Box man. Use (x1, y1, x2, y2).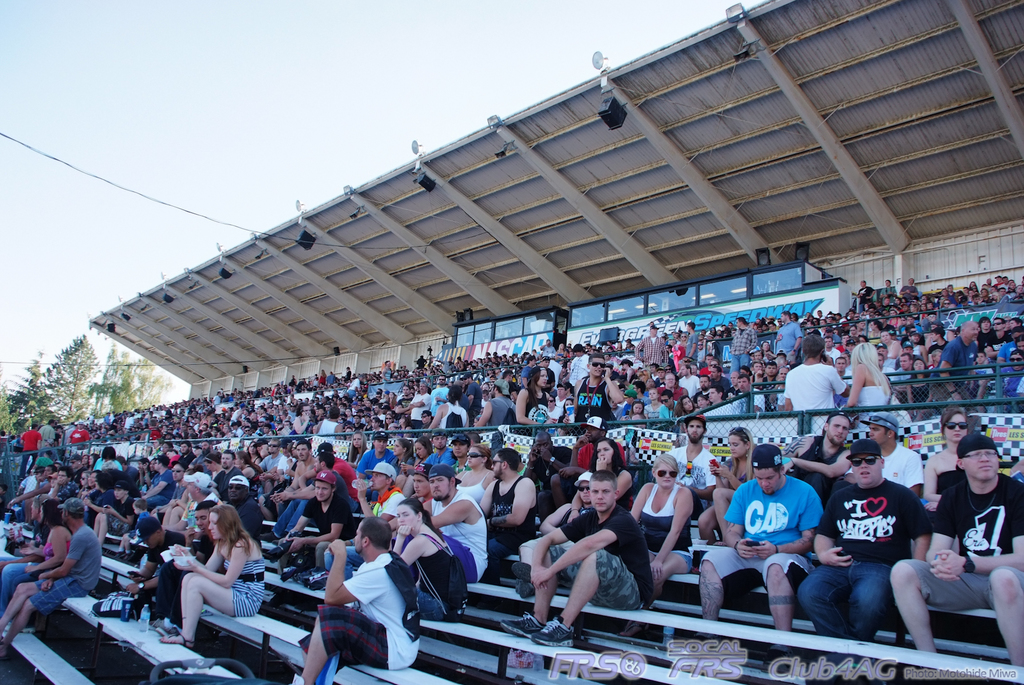
(947, 282, 953, 302).
